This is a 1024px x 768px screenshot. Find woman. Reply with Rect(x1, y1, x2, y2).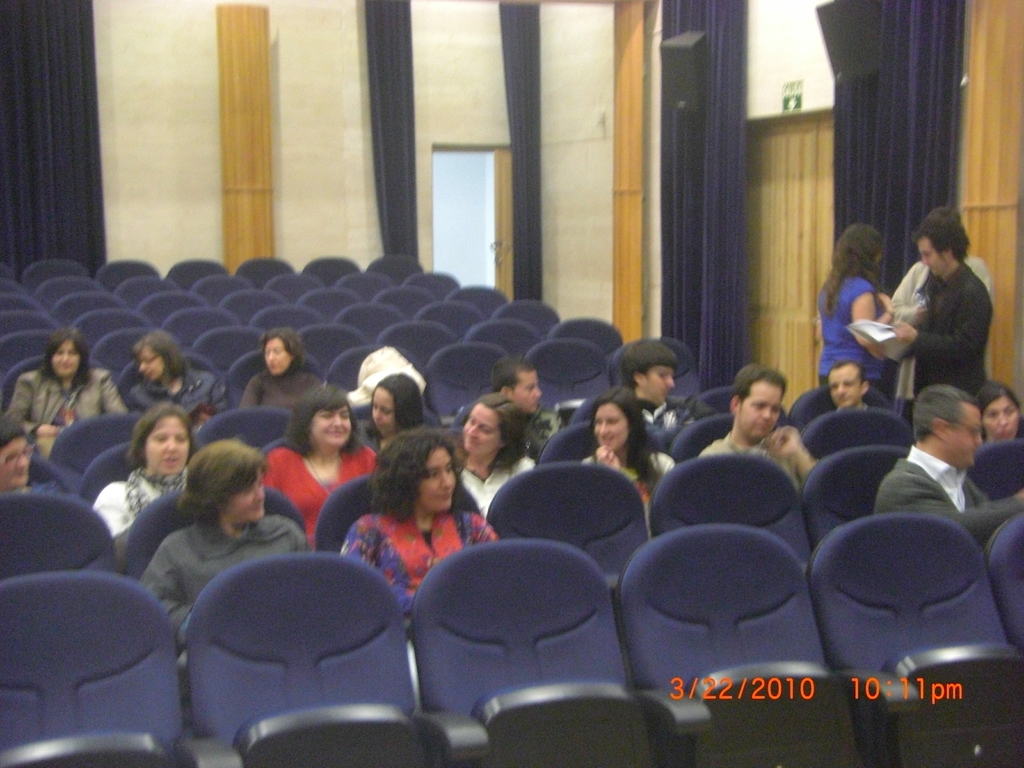
Rect(263, 383, 378, 538).
